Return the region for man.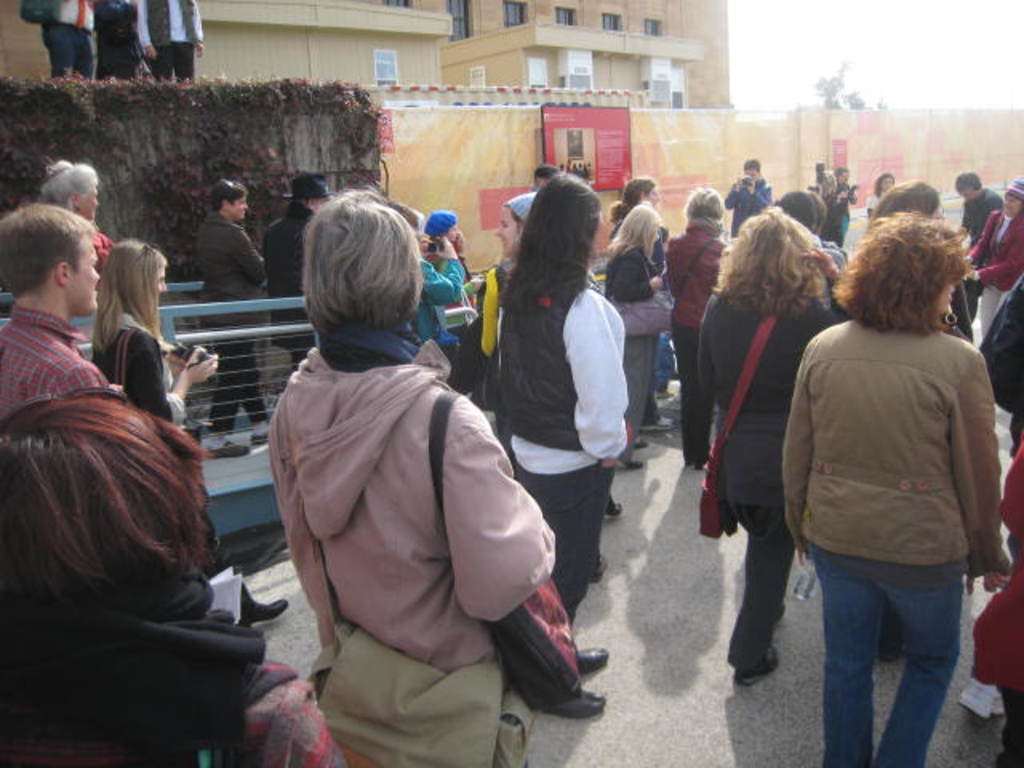
<region>37, 0, 98, 82</region>.
